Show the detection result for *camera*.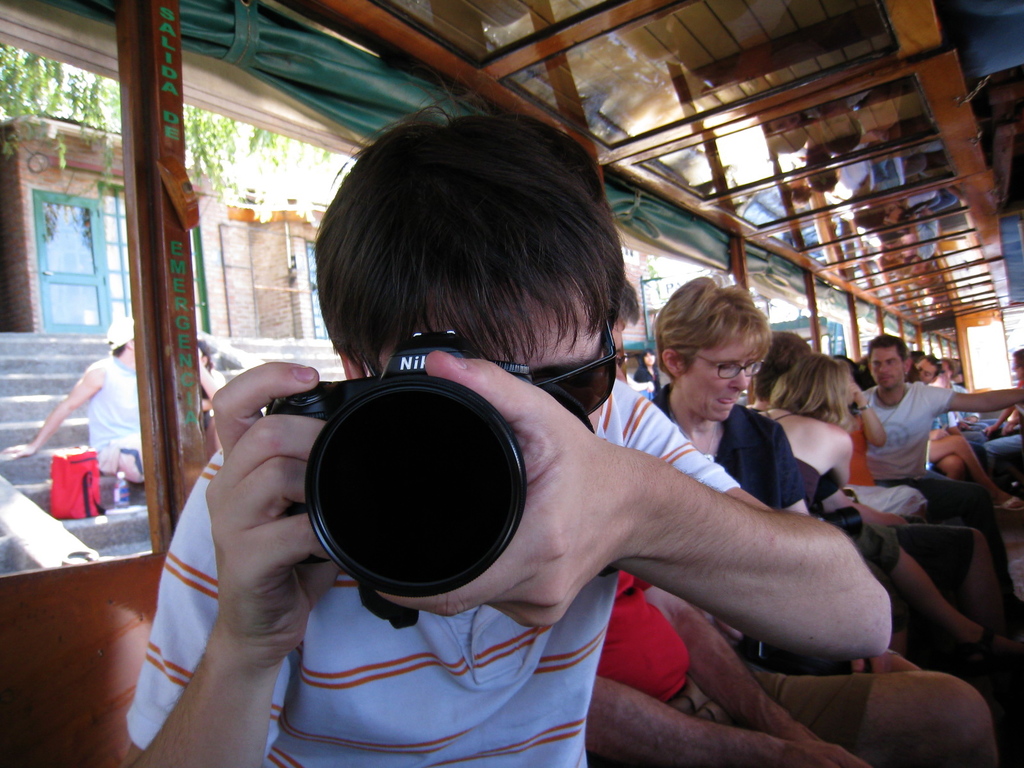
locate(294, 326, 607, 601).
